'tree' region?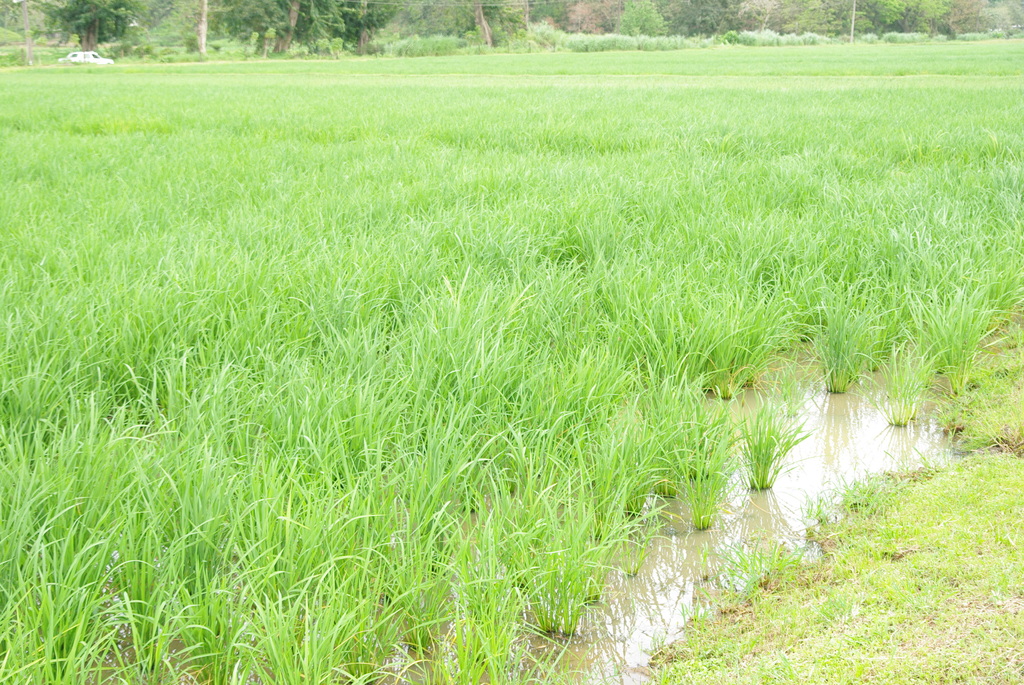
{"x1": 399, "y1": 0, "x2": 515, "y2": 54}
